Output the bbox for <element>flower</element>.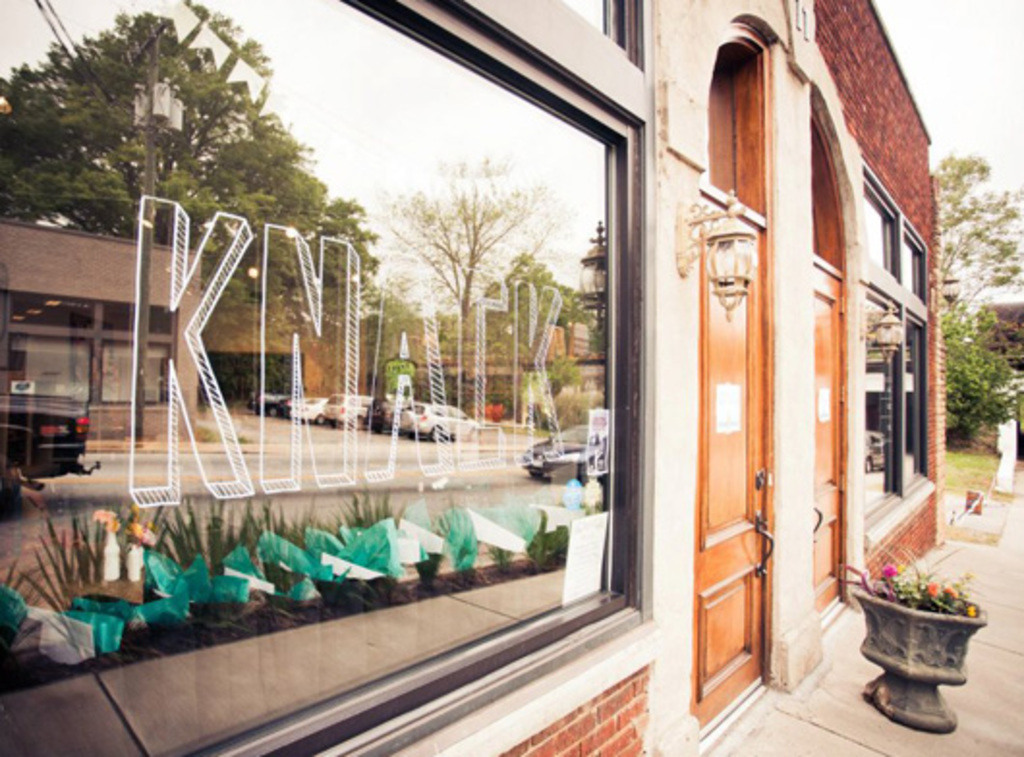
[922, 583, 935, 595].
